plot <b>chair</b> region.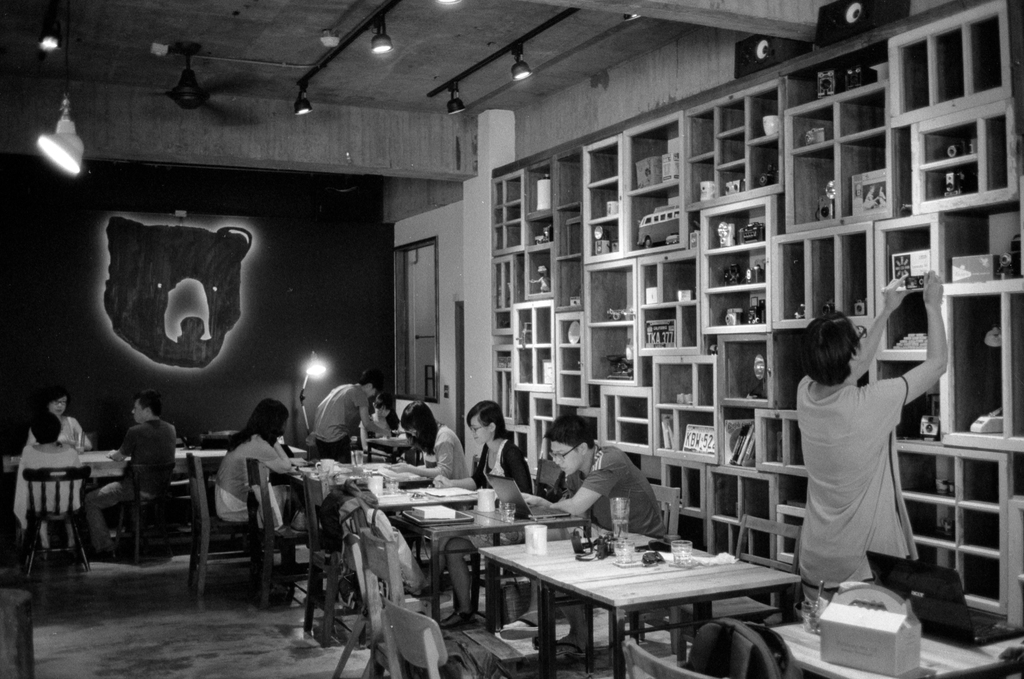
Plotted at x1=184 y1=451 x2=282 y2=590.
